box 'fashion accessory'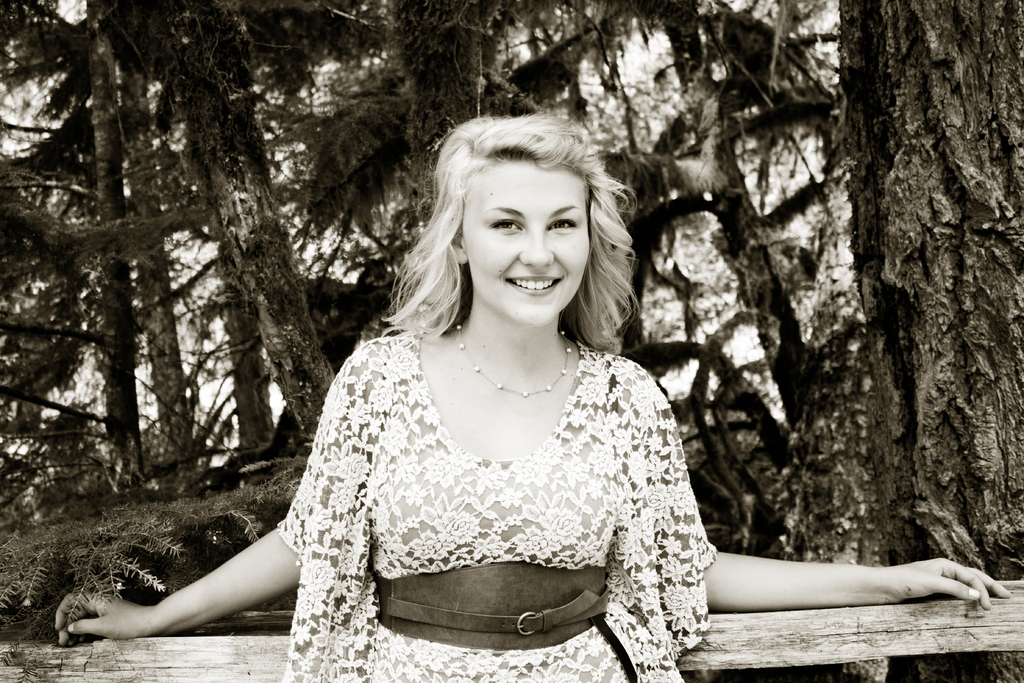
(left=378, top=558, right=639, bottom=682)
